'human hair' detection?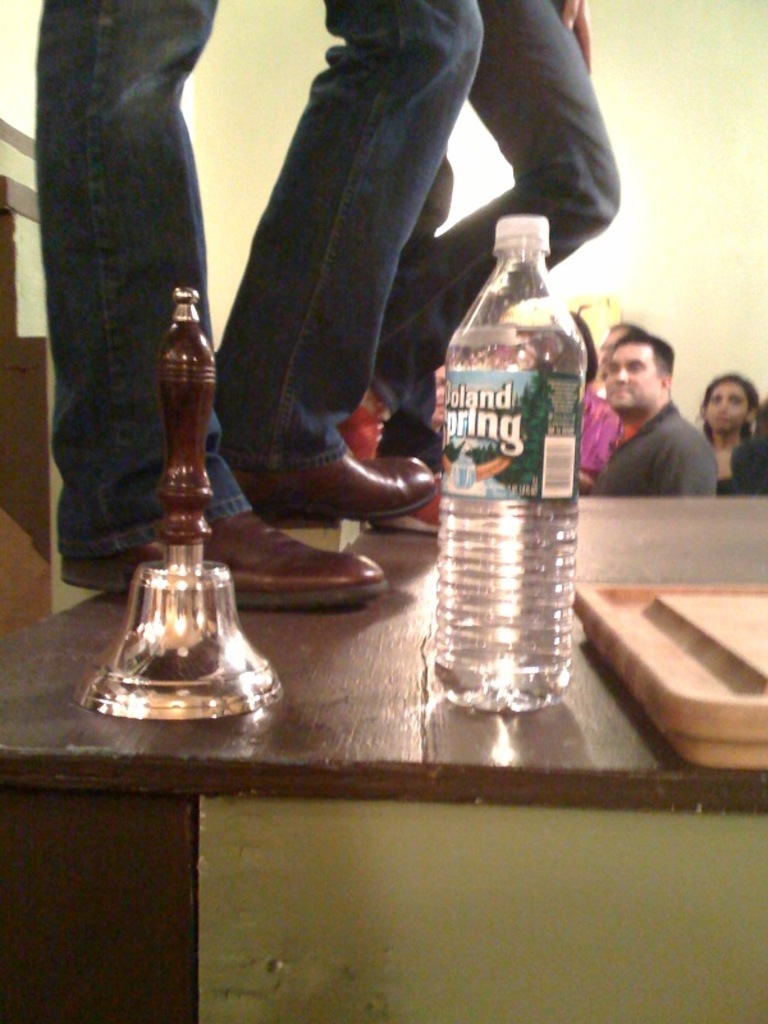
bbox=[604, 314, 687, 393]
